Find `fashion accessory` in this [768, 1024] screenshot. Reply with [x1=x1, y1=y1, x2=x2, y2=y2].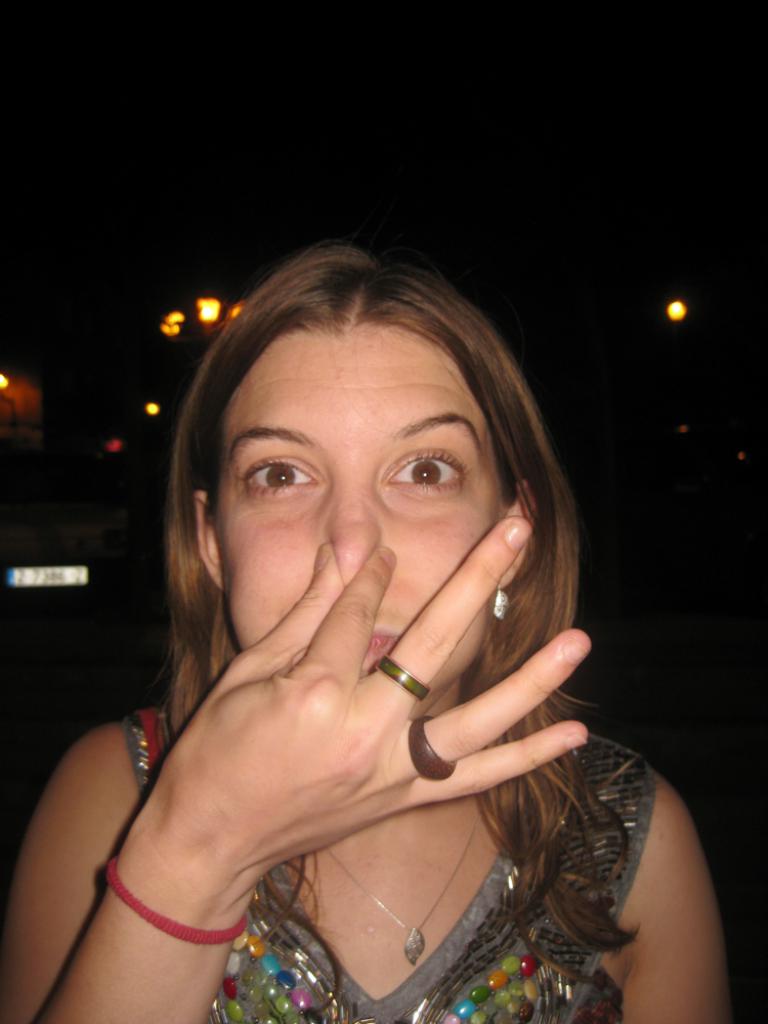
[x1=498, y1=583, x2=510, y2=614].
